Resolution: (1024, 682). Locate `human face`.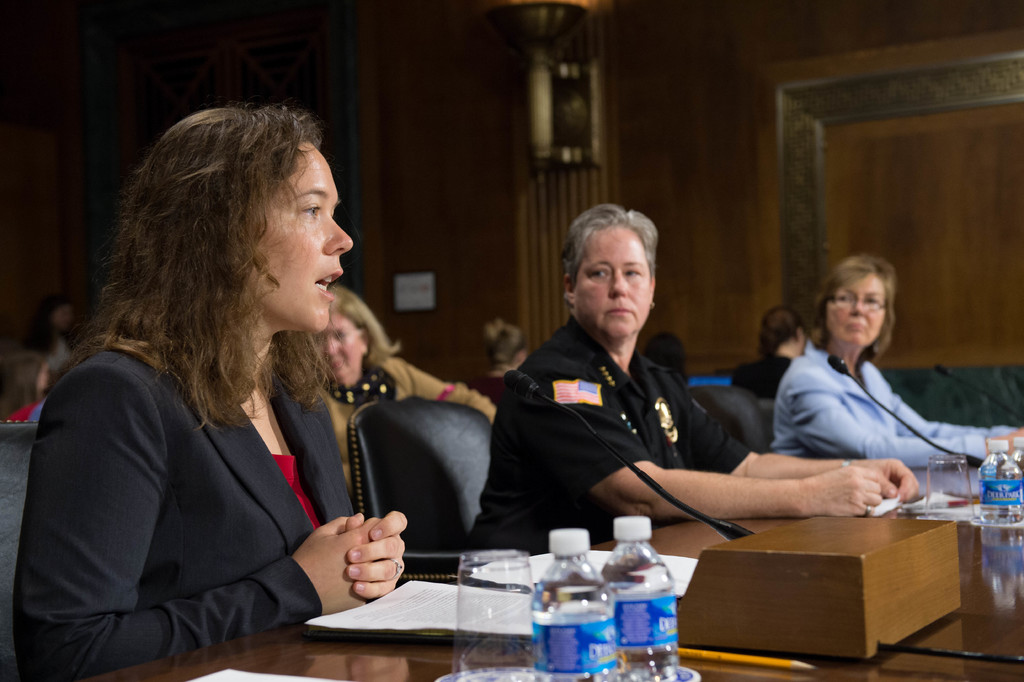
detection(830, 272, 881, 345).
